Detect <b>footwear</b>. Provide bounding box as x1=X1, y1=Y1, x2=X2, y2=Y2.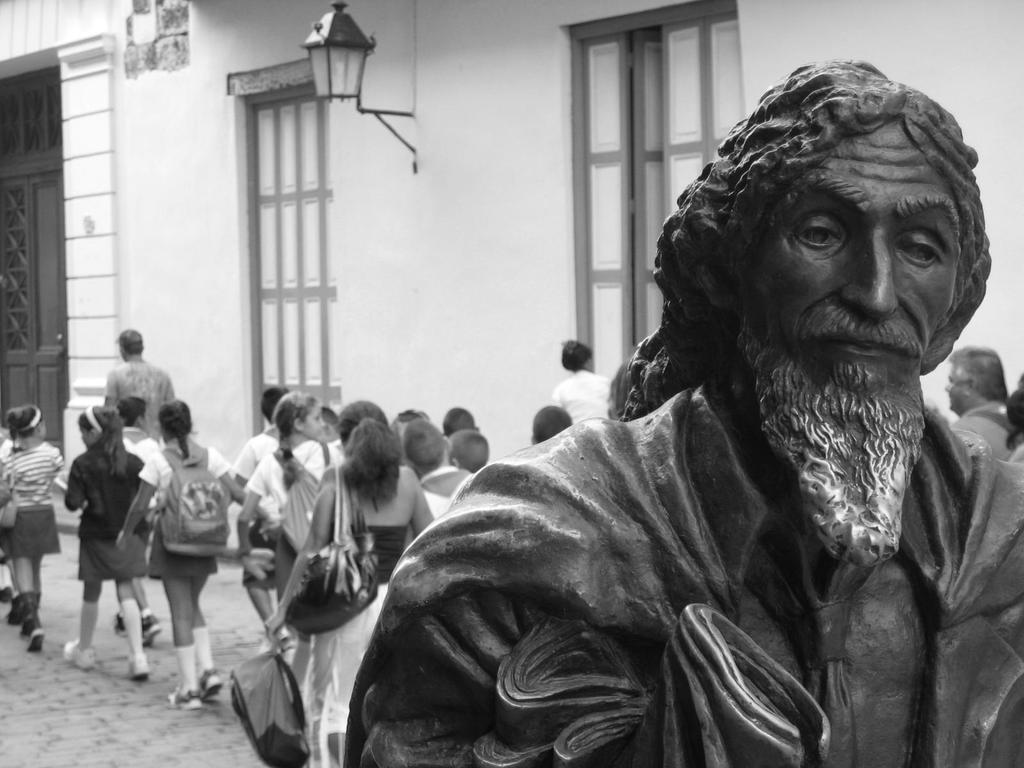
x1=164, y1=689, x2=197, y2=712.
